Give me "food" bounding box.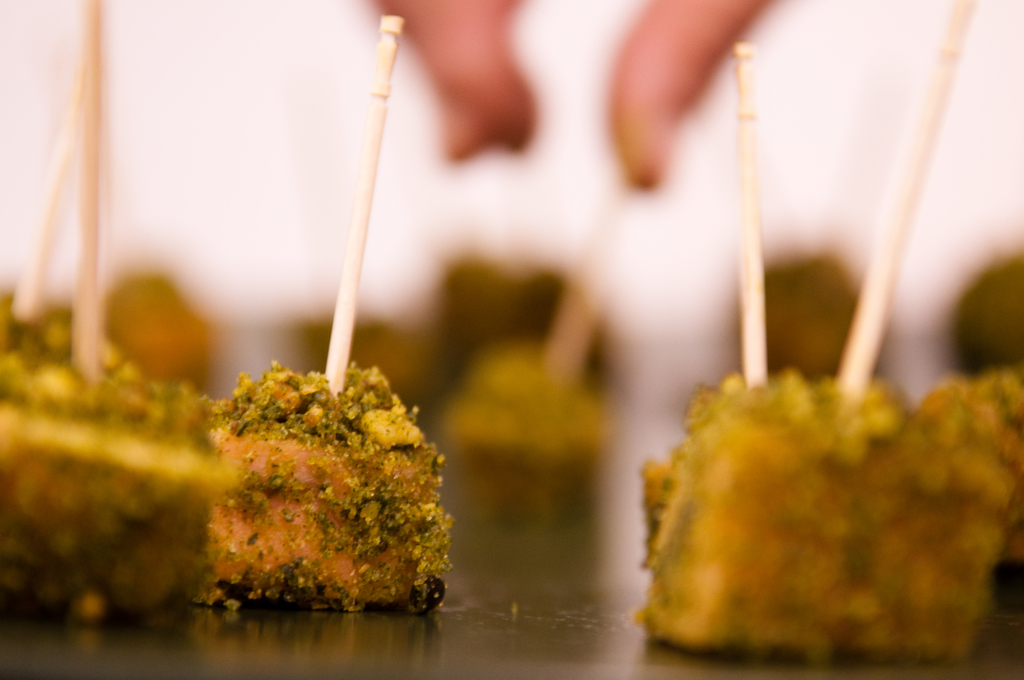
<region>104, 271, 214, 394</region>.
